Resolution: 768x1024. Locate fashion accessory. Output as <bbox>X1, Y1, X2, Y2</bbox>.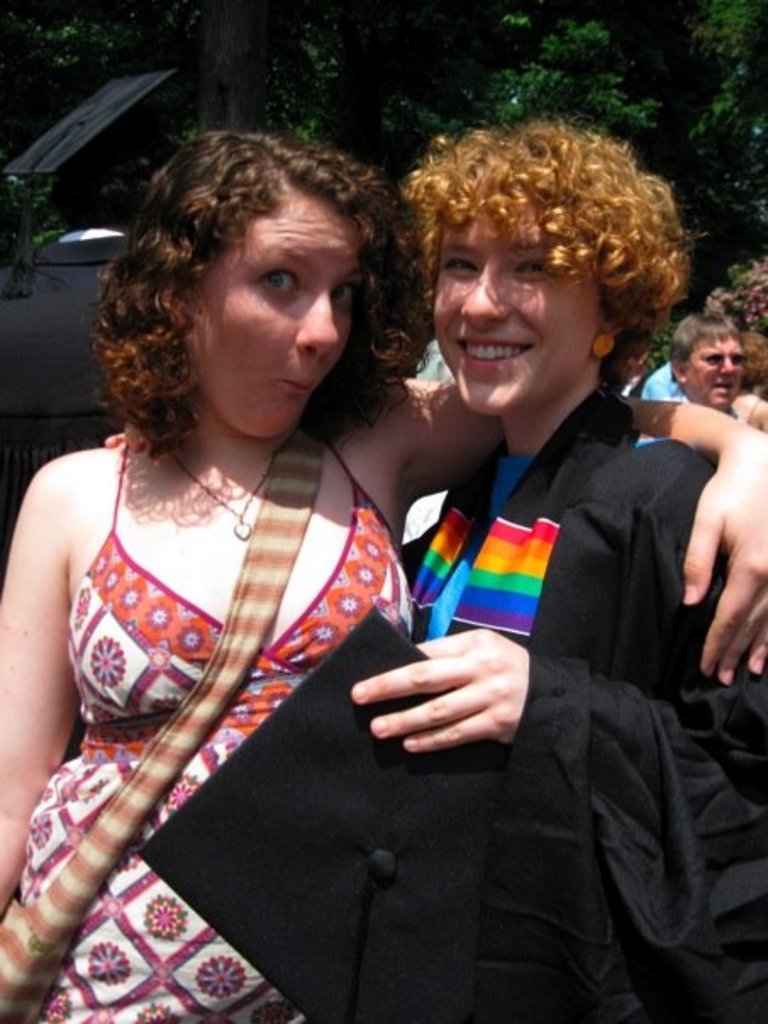
<bbox>173, 453, 275, 541</bbox>.
